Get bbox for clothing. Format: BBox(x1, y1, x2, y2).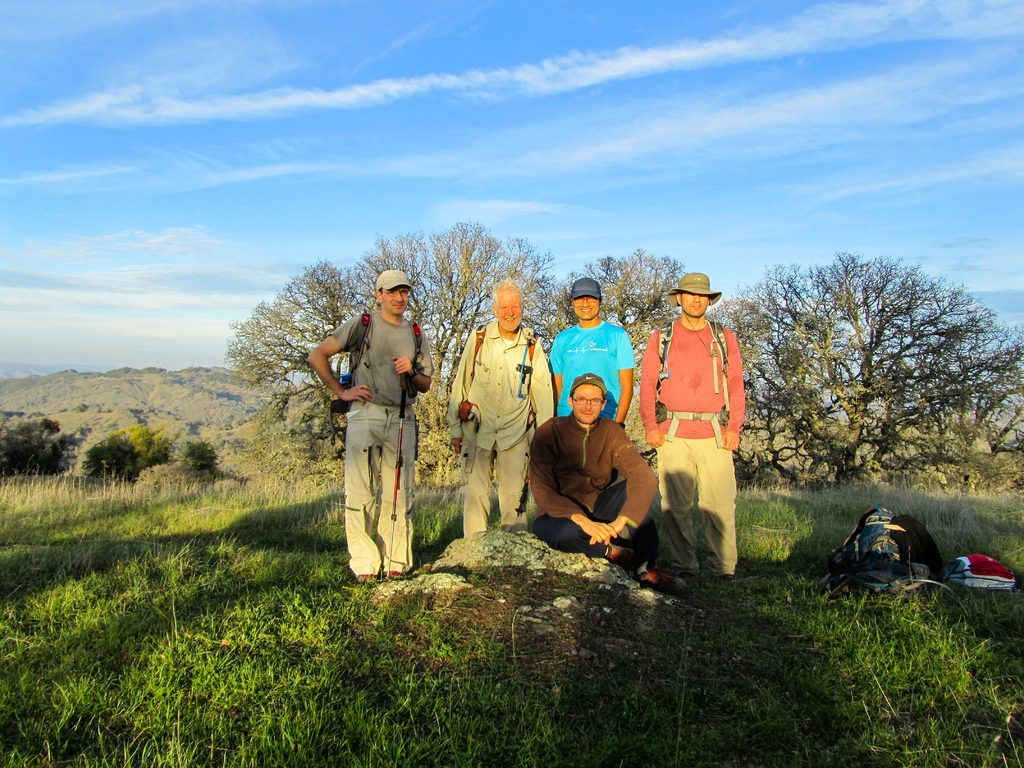
BBox(549, 318, 634, 488).
